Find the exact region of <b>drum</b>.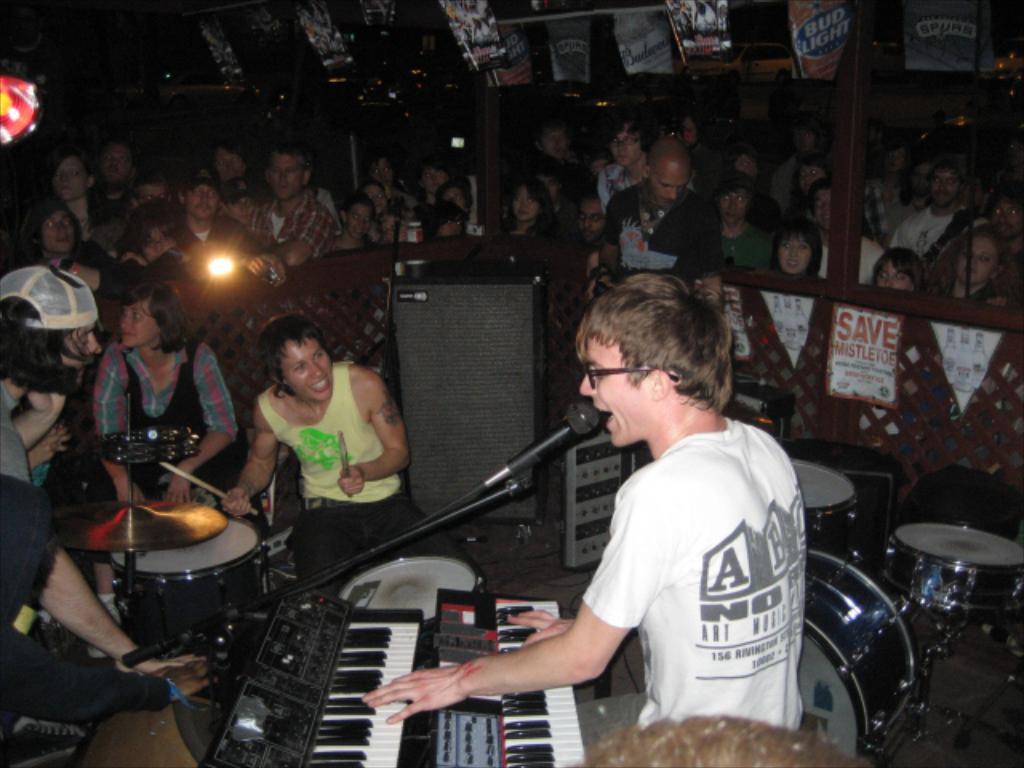
Exact region: <bbox>109, 514, 267, 654</bbox>.
